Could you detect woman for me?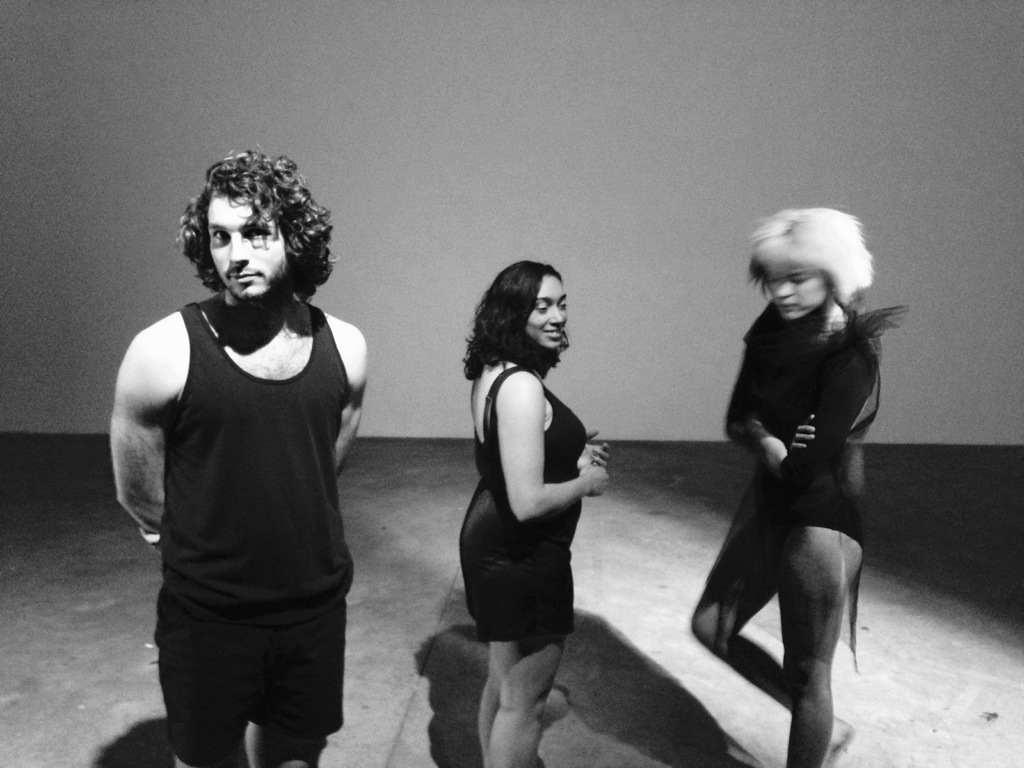
Detection result: <region>691, 204, 907, 767</region>.
